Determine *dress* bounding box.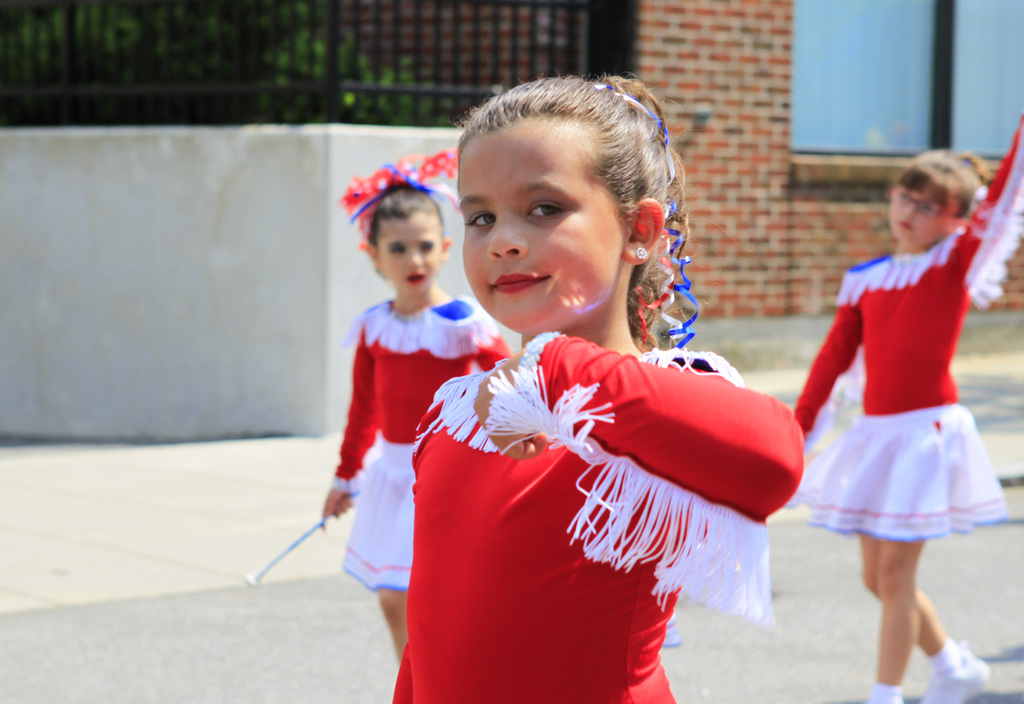
Determined: [332, 296, 506, 591].
